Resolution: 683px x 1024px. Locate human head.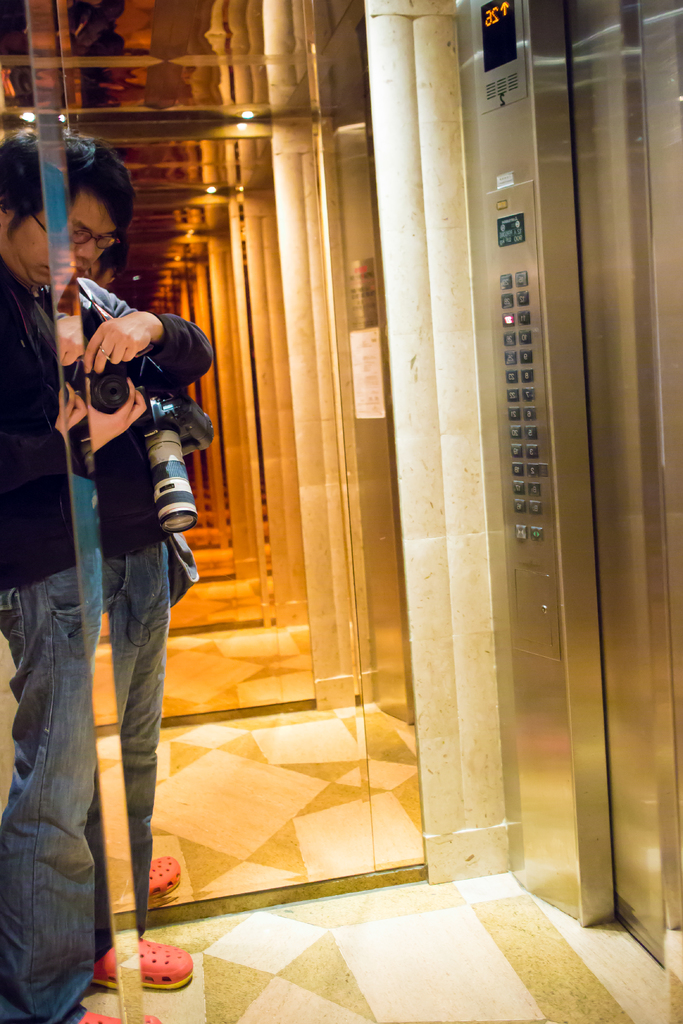
rect(27, 145, 145, 287).
